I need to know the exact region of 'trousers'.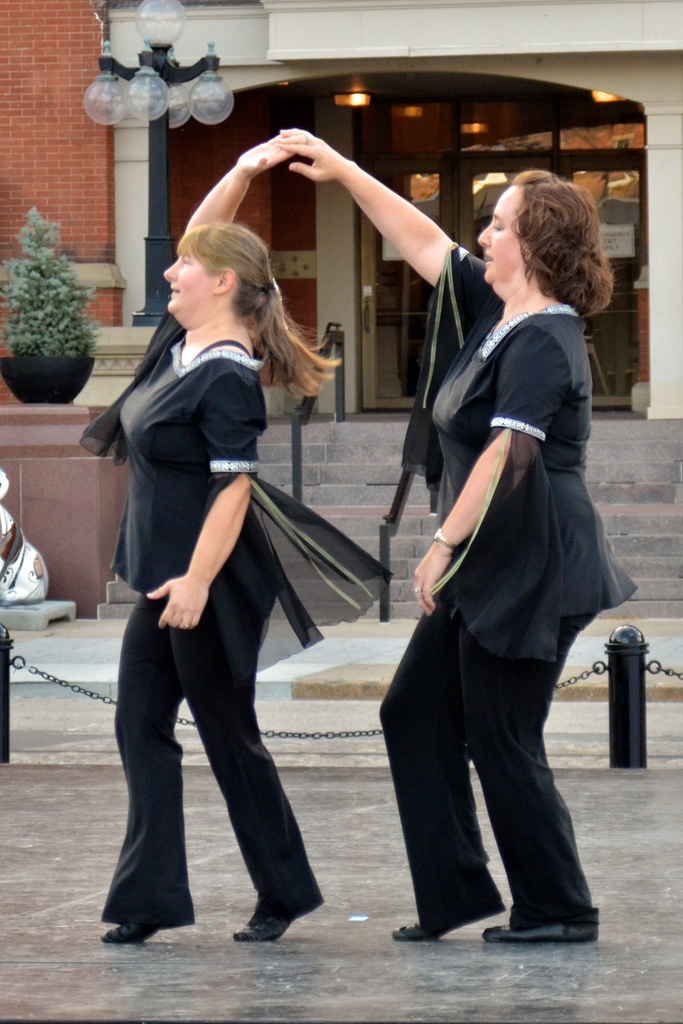
Region: {"left": 115, "top": 500, "right": 324, "bottom": 911}.
